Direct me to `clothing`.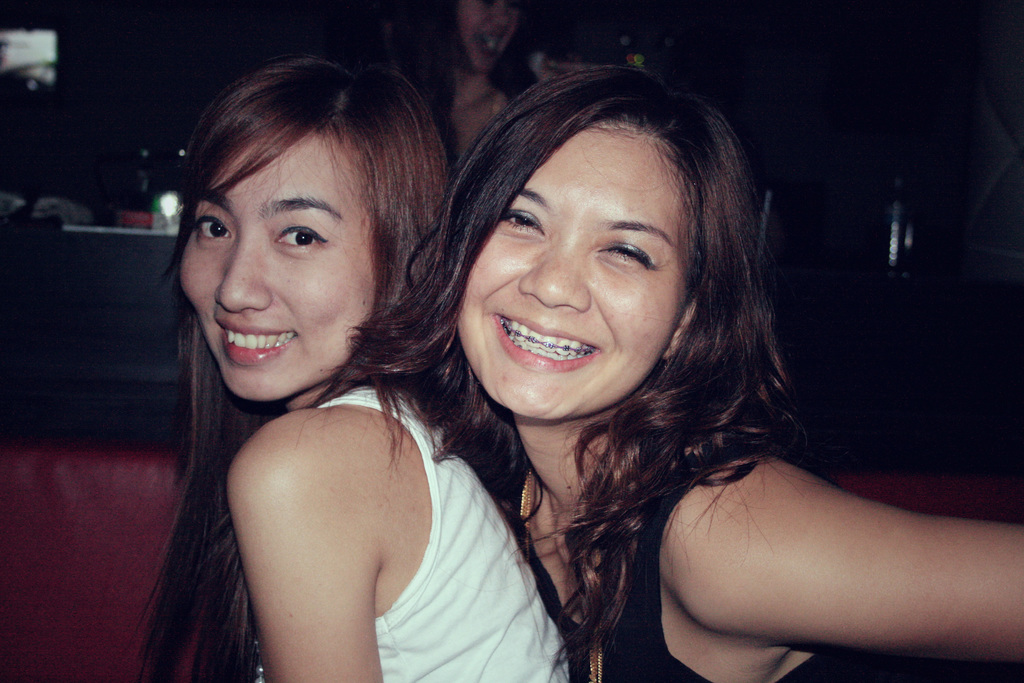
Direction: left=581, top=504, right=825, bottom=682.
